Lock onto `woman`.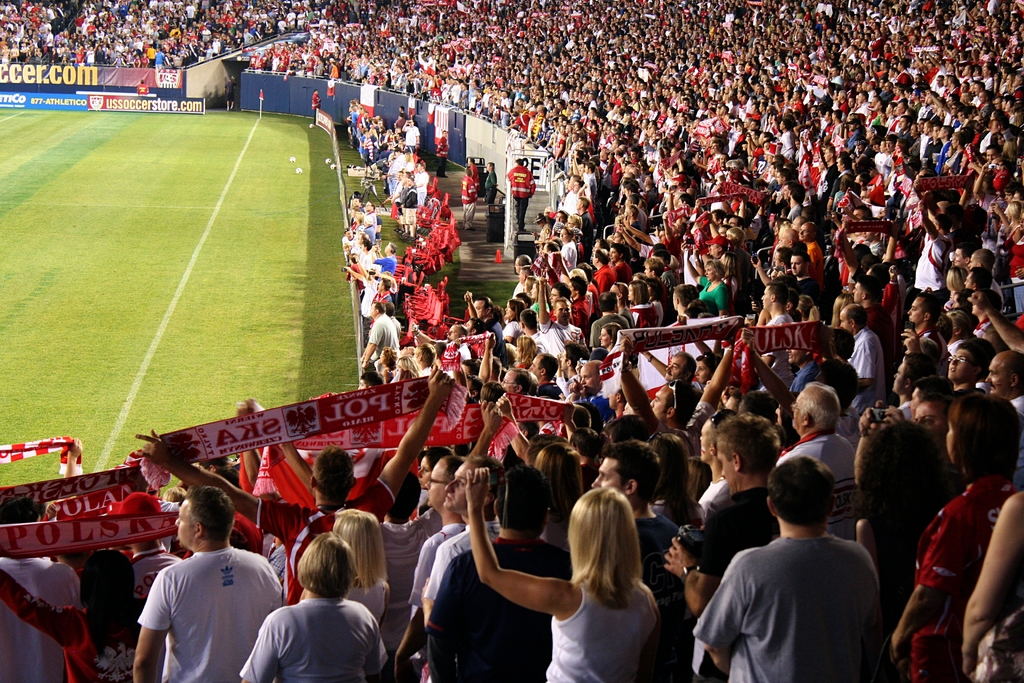
Locked: (915, 121, 945, 177).
